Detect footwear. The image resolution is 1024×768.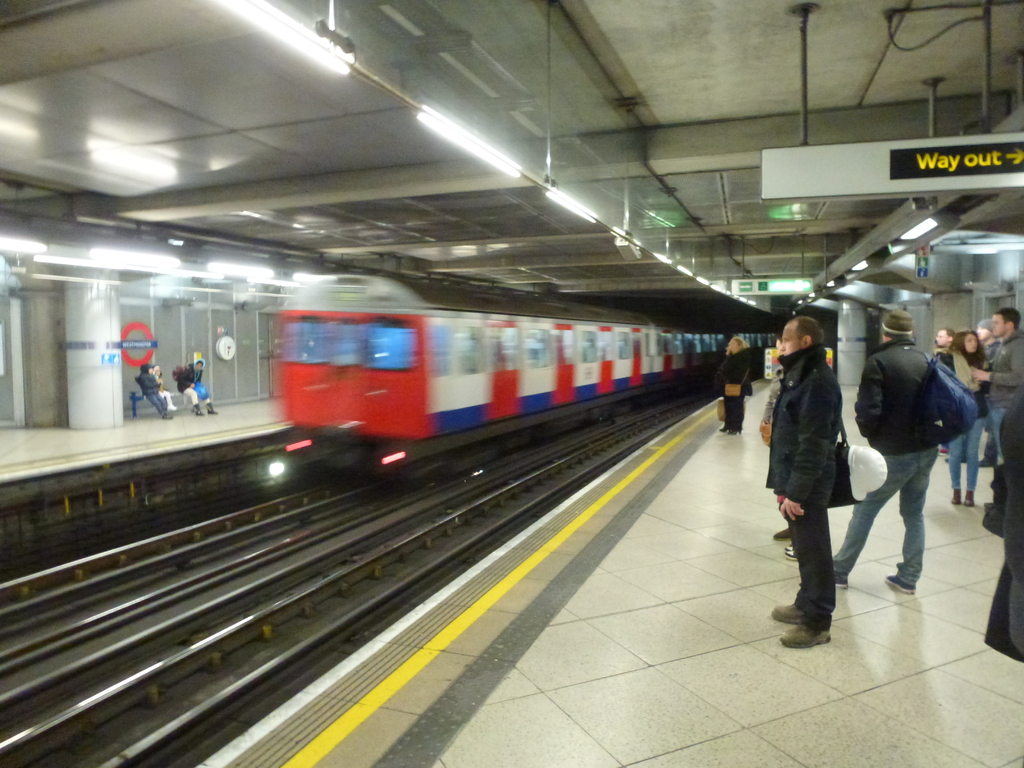
bbox=[767, 604, 808, 625].
